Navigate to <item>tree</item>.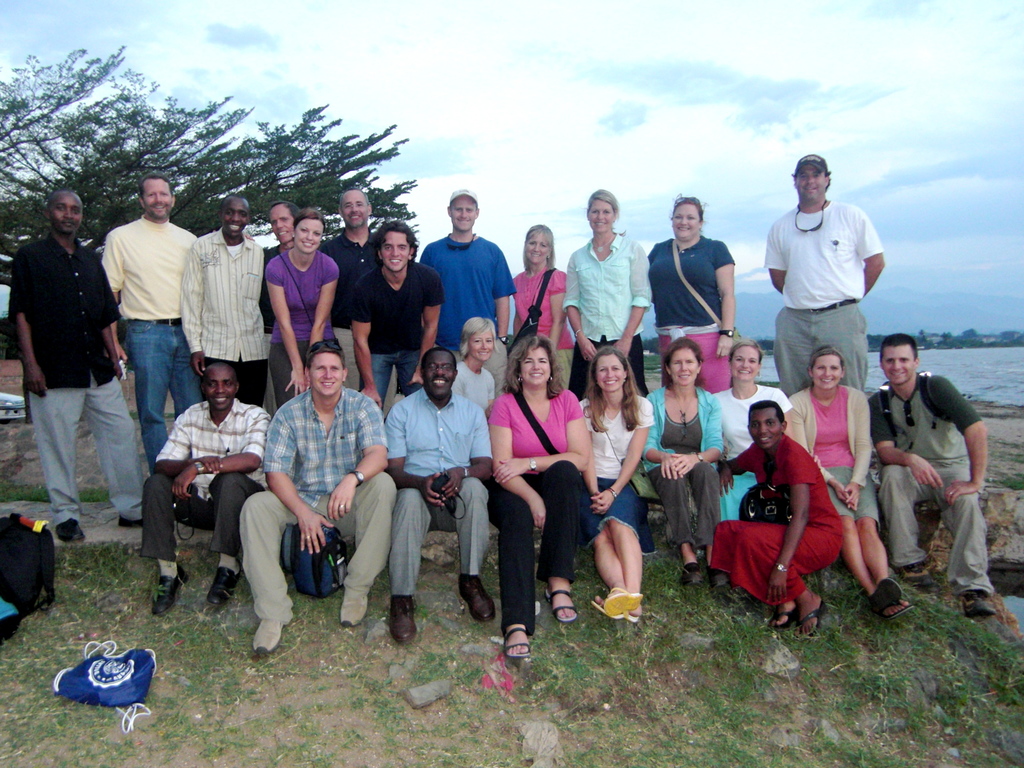
Navigation target: [left=961, top=328, right=977, bottom=345].
